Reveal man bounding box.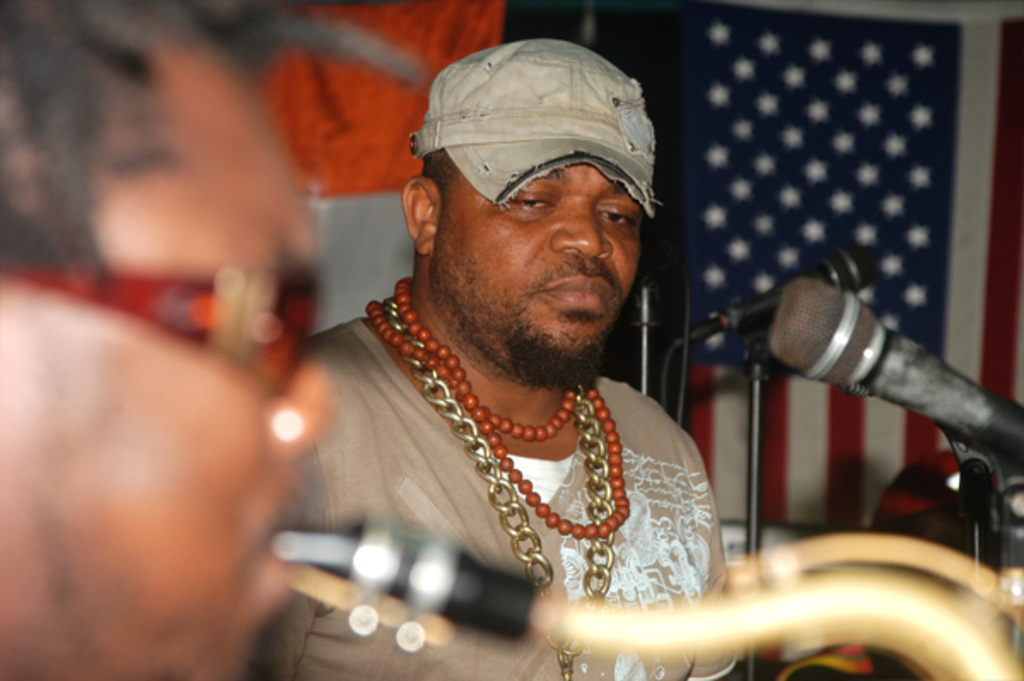
Revealed: 246/44/736/679.
